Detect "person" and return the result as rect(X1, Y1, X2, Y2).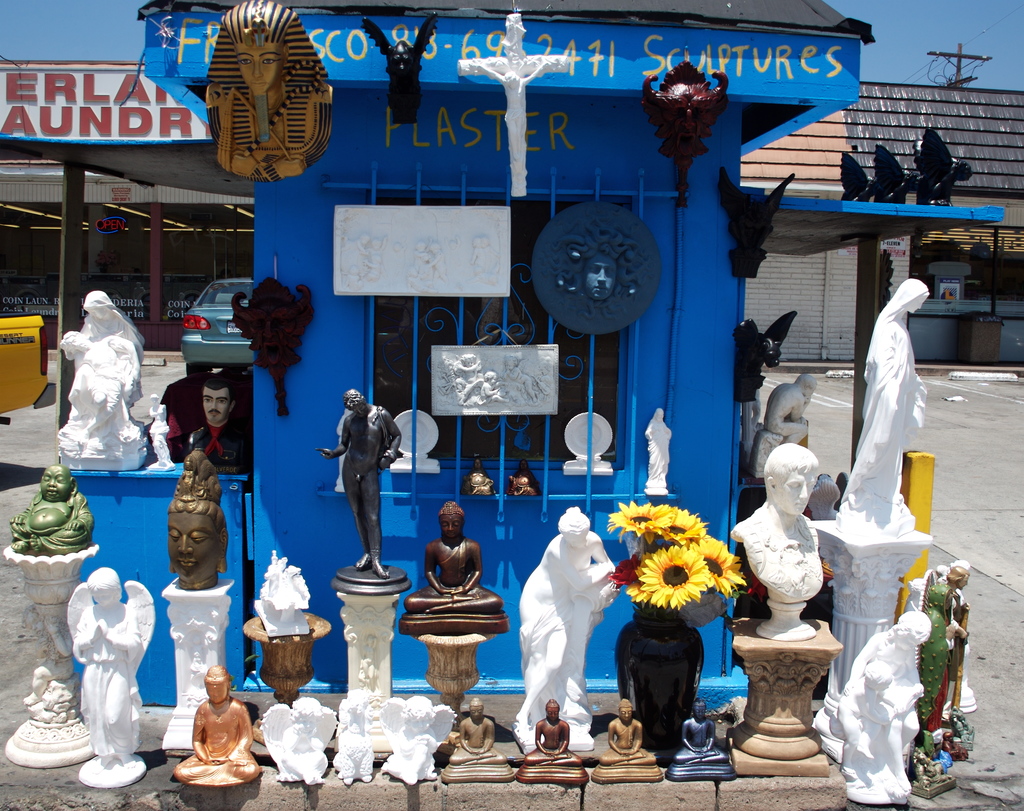
rect(4, 462, 99, 544).
